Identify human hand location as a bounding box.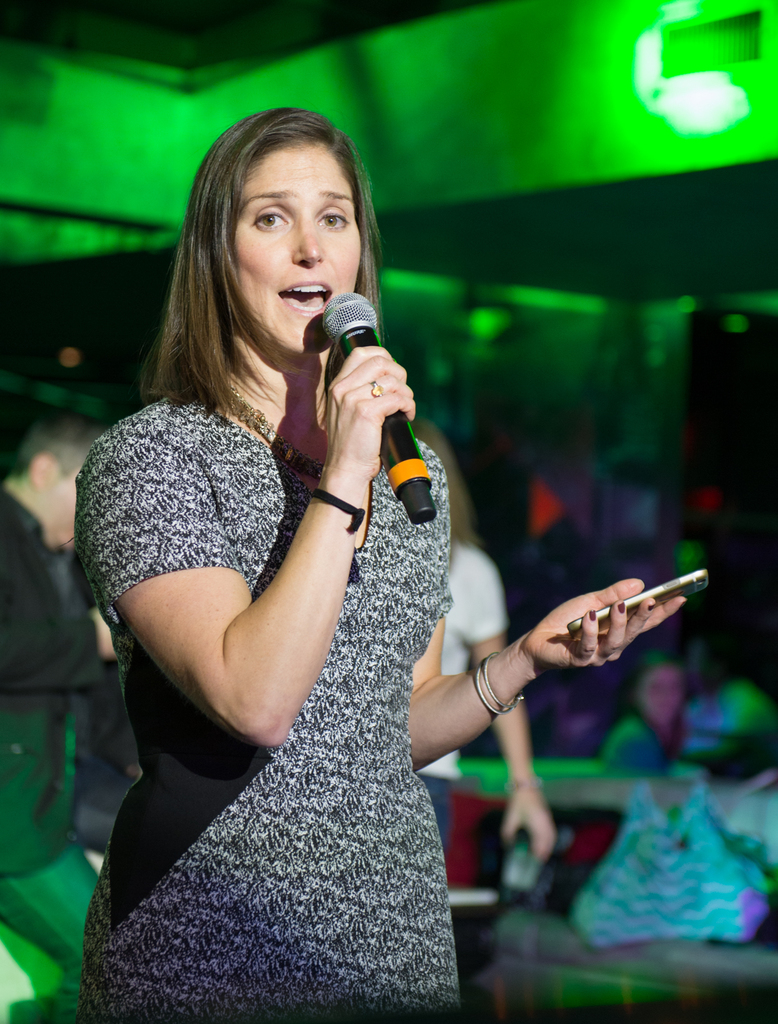
<bbox>325, 344, 416, 477</bbox>.
